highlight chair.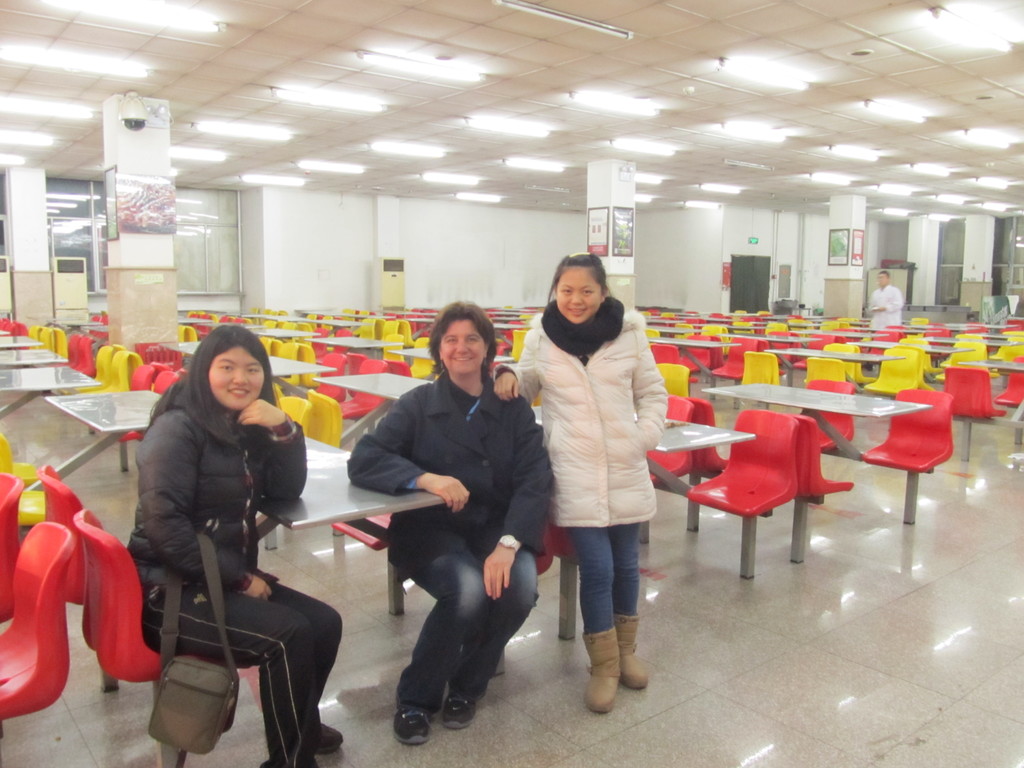
Highlighted region: {"left": 657, "top": 346, "right": 680, "bottom": 360}.
